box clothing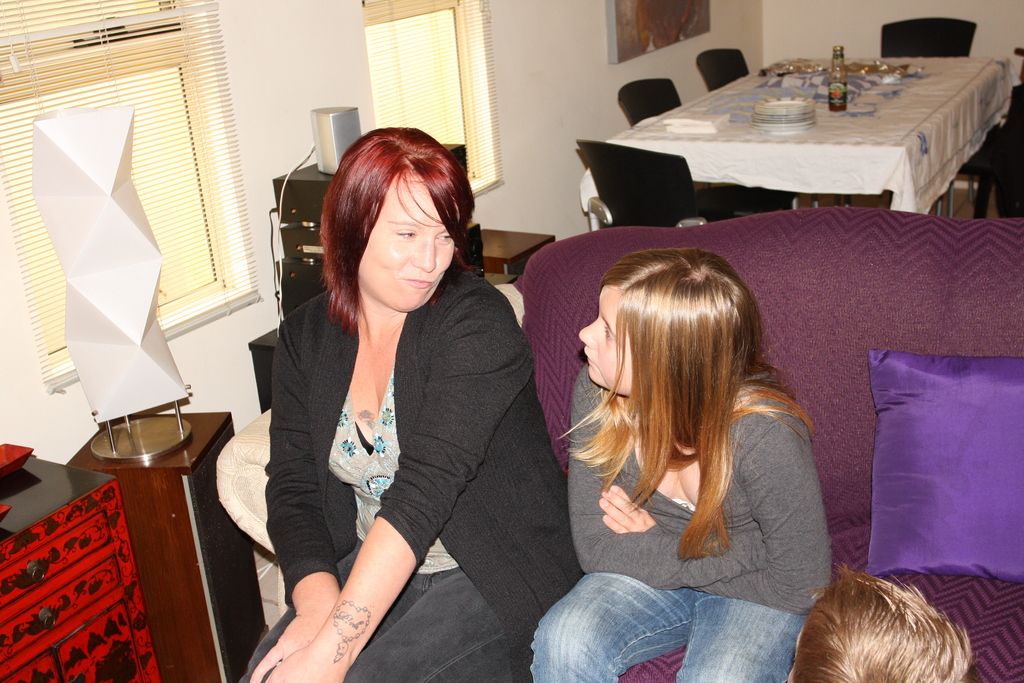
237 251 586 682
